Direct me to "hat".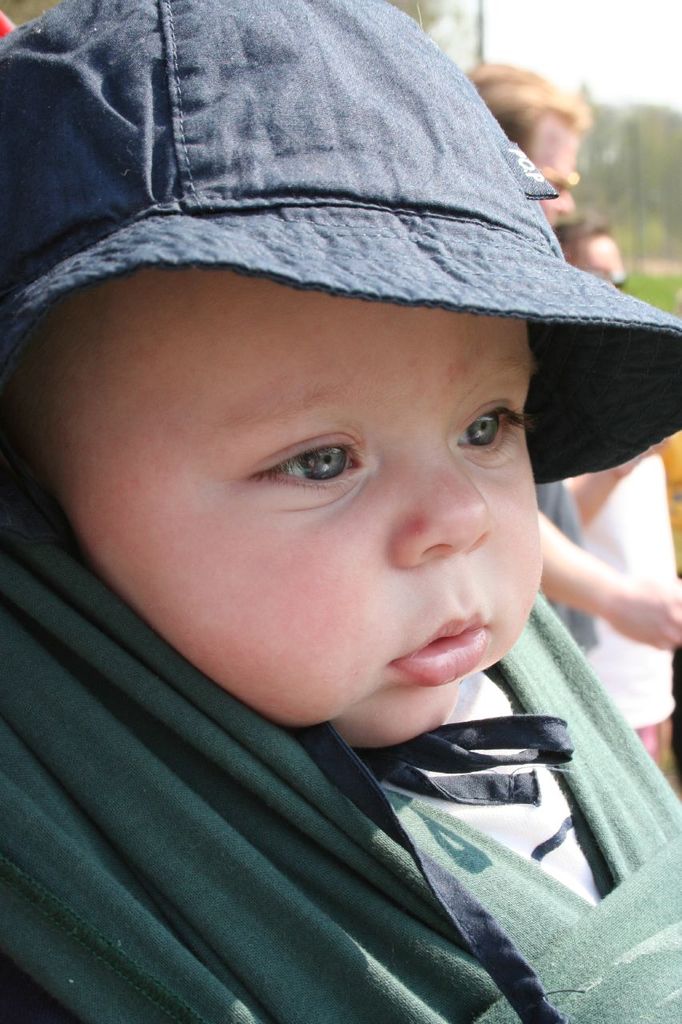
Direction: <region>0, 0, 681, 485</region>.
